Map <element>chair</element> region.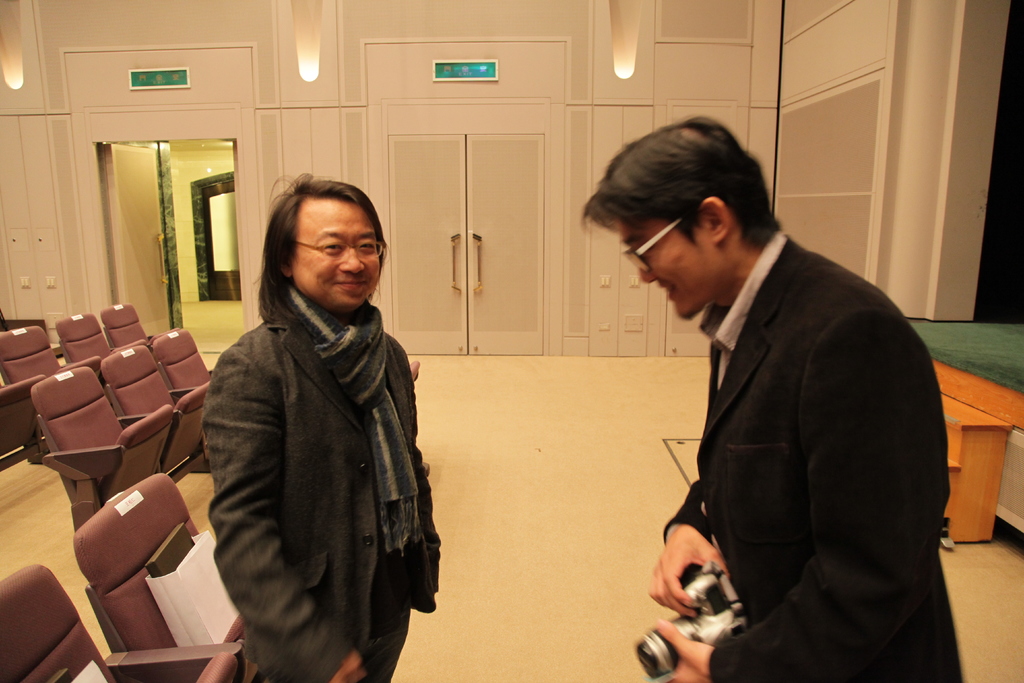
Mapped to x1=405, y1=357, x2=430, y2=470.
